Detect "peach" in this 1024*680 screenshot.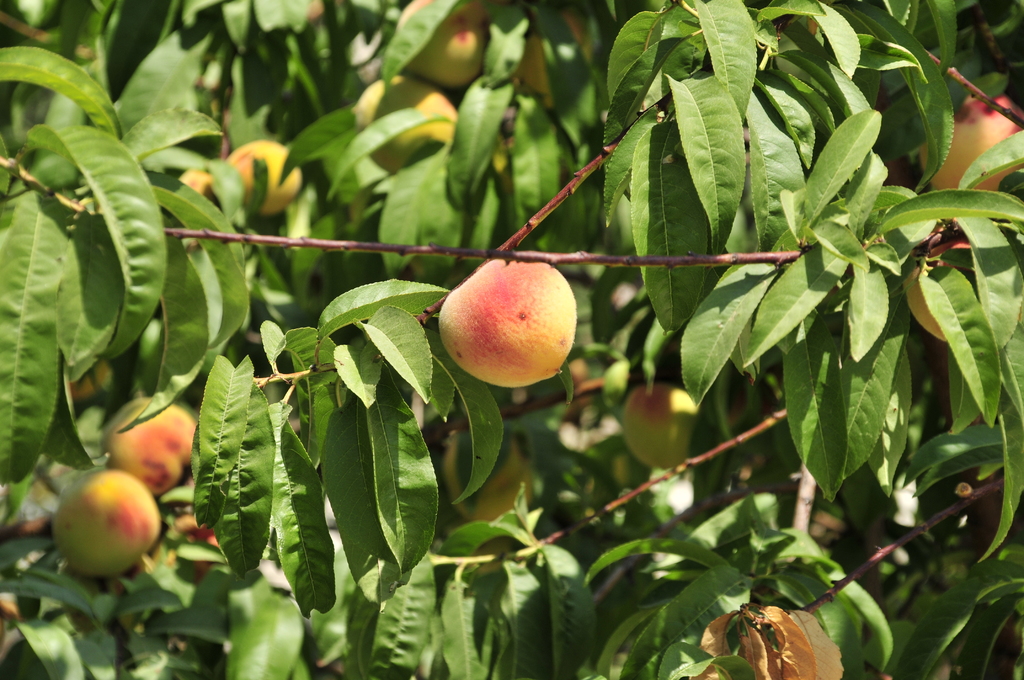
Detection: rect(104, 401, 196, 497).
